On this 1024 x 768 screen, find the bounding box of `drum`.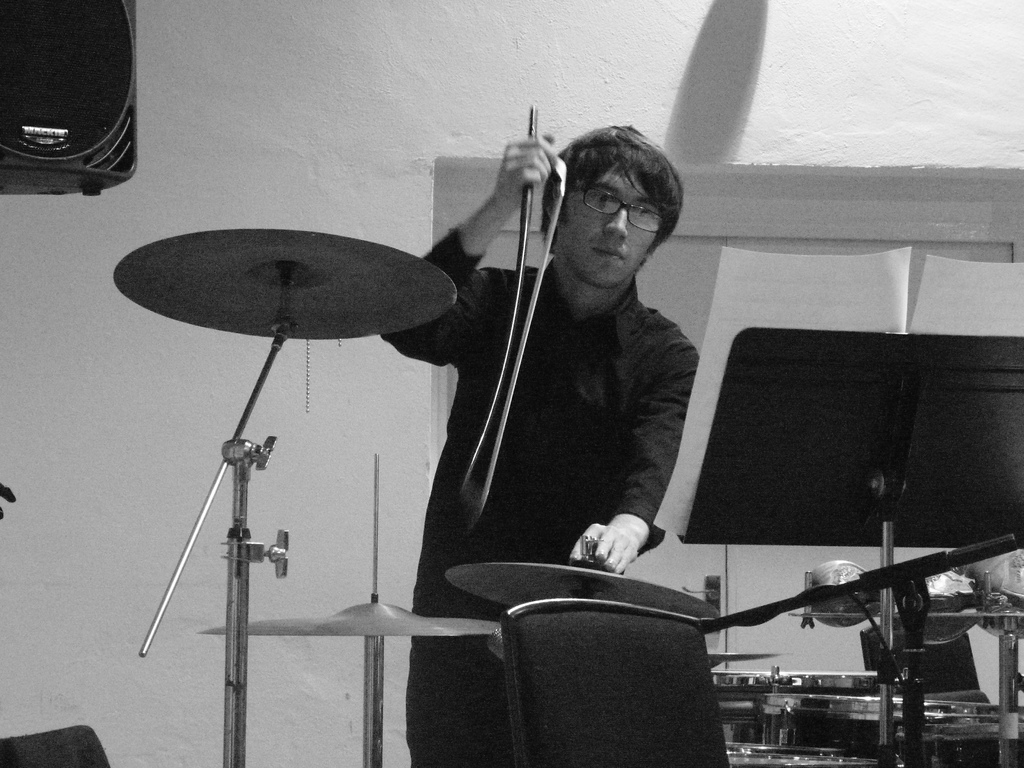
Bounding box: [804, 558, 883, 631].
